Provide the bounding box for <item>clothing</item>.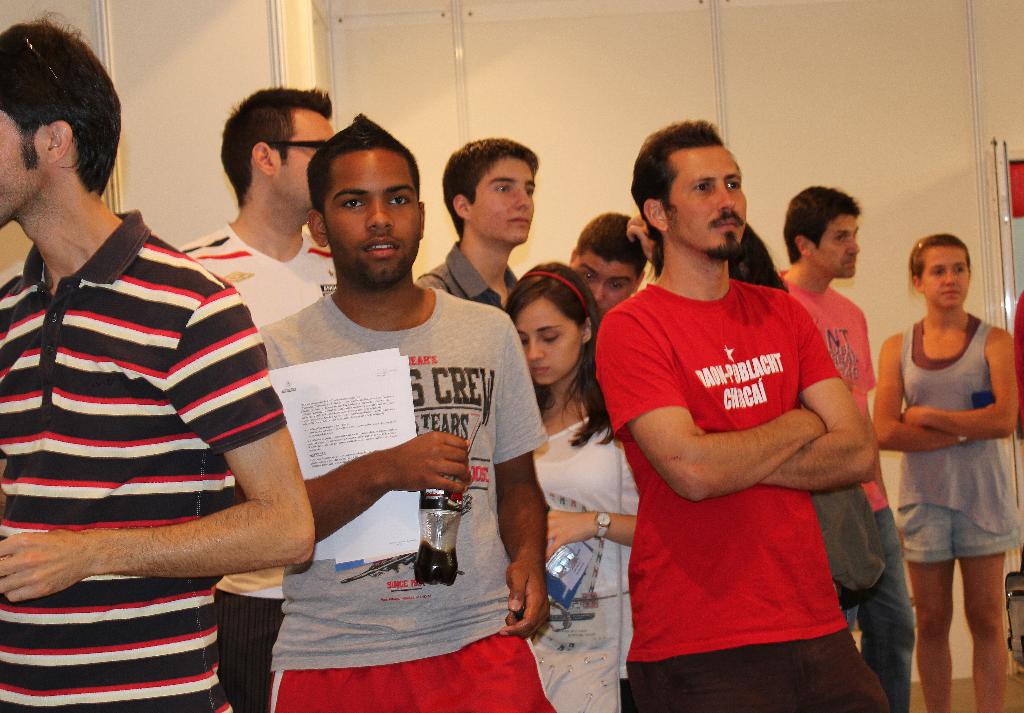
bbox=(778, 271, 932, 712).
